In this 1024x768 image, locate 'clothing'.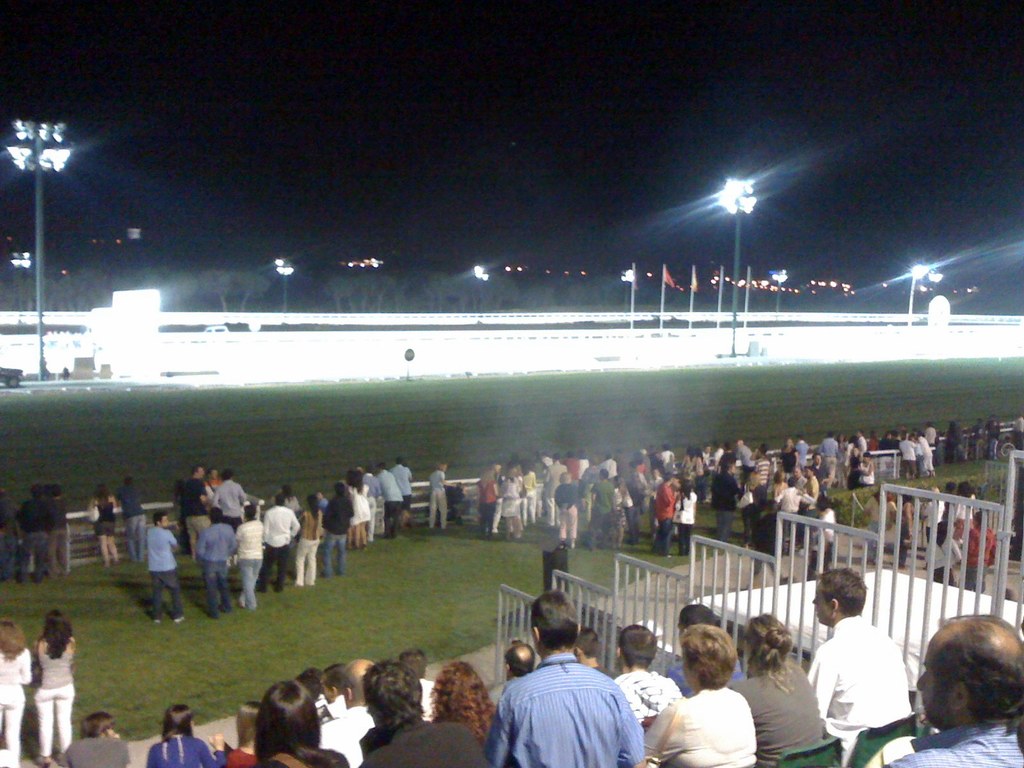
Bounding box: <bbox>652, 478, 675, 556</bbox>.
